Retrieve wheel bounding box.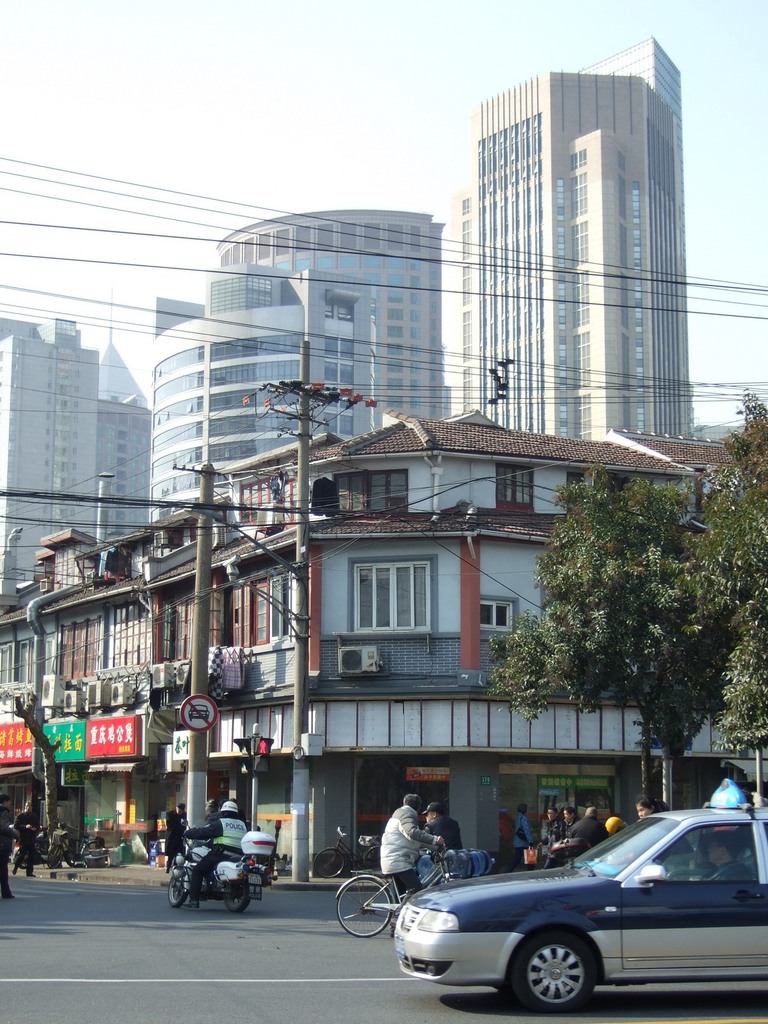
Bounding box: BBox(65, 847, 76, 867).
